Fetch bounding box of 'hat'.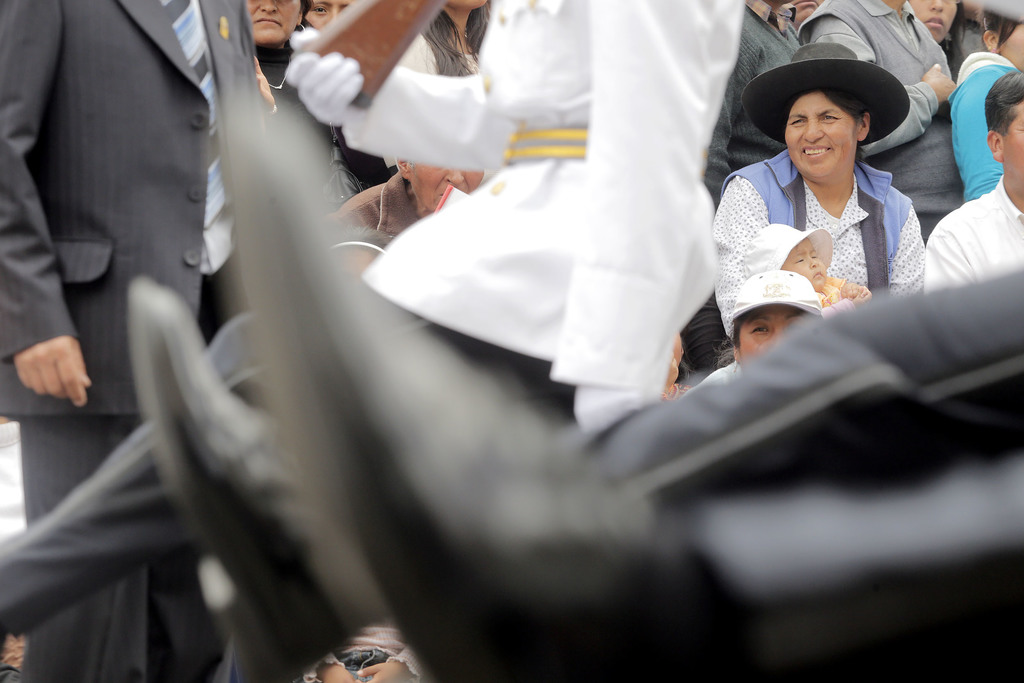
Bbox: (x1=741, y1=42, x2=909, y2=147).
